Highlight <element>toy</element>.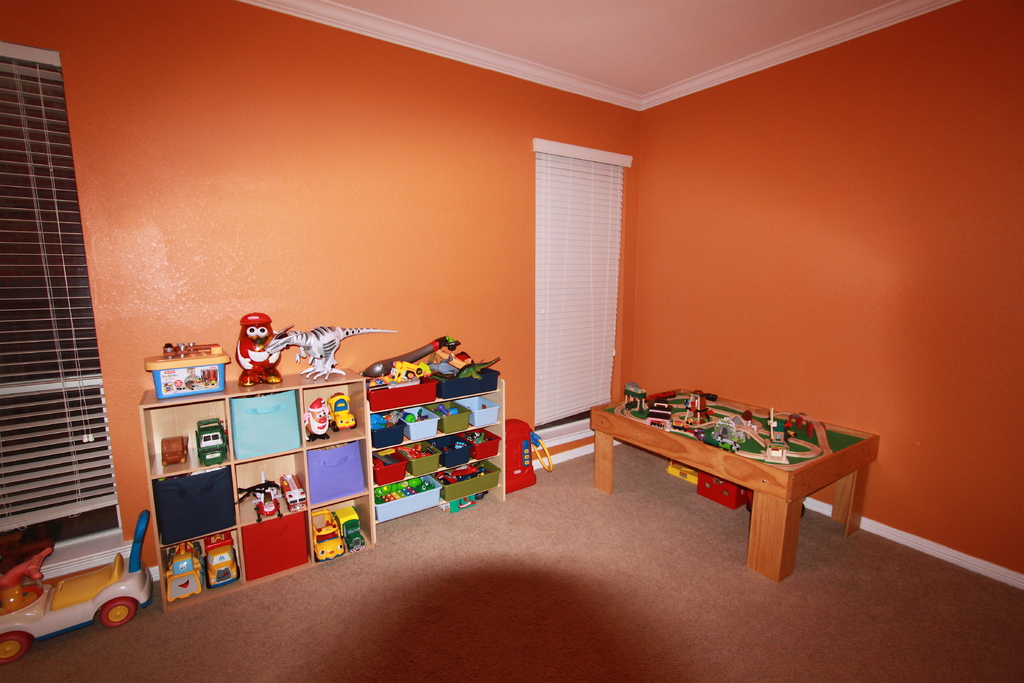
Highlighted region: 330:392:362:433.
